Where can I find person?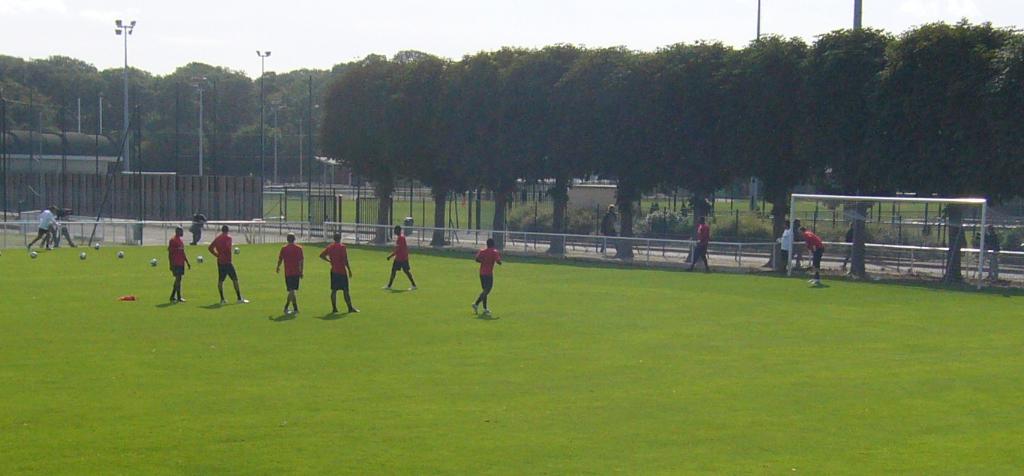
You can find it at <box>26,205,63,247</box>.
